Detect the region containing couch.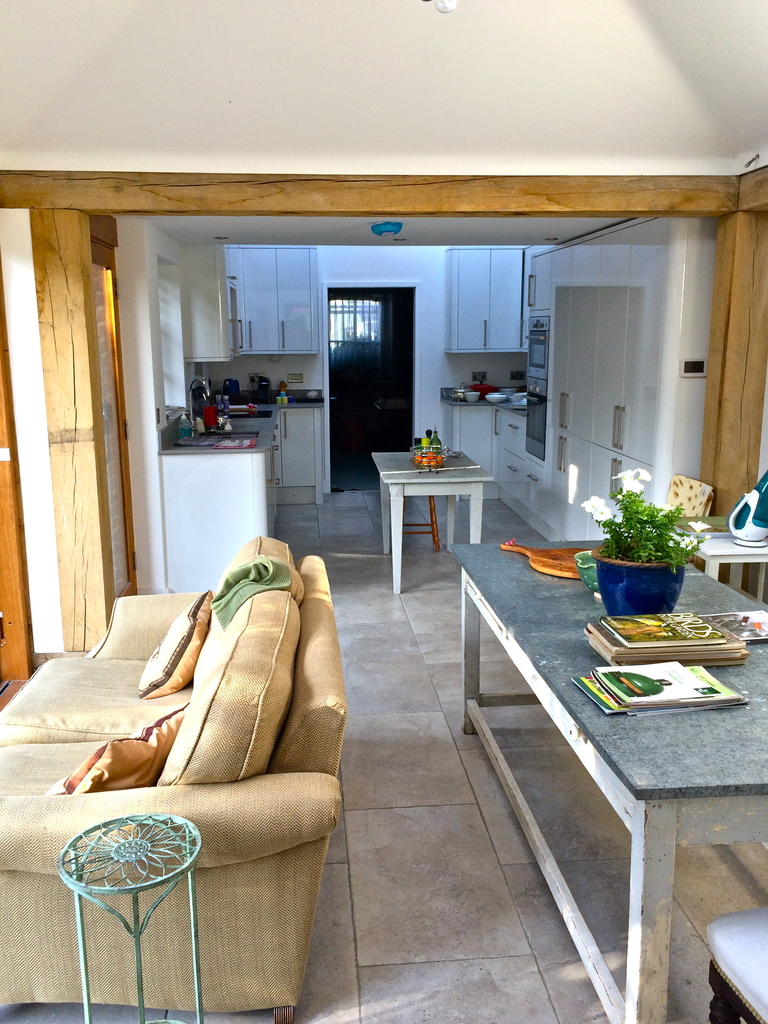
bbox(12, 545, 368, 968).
